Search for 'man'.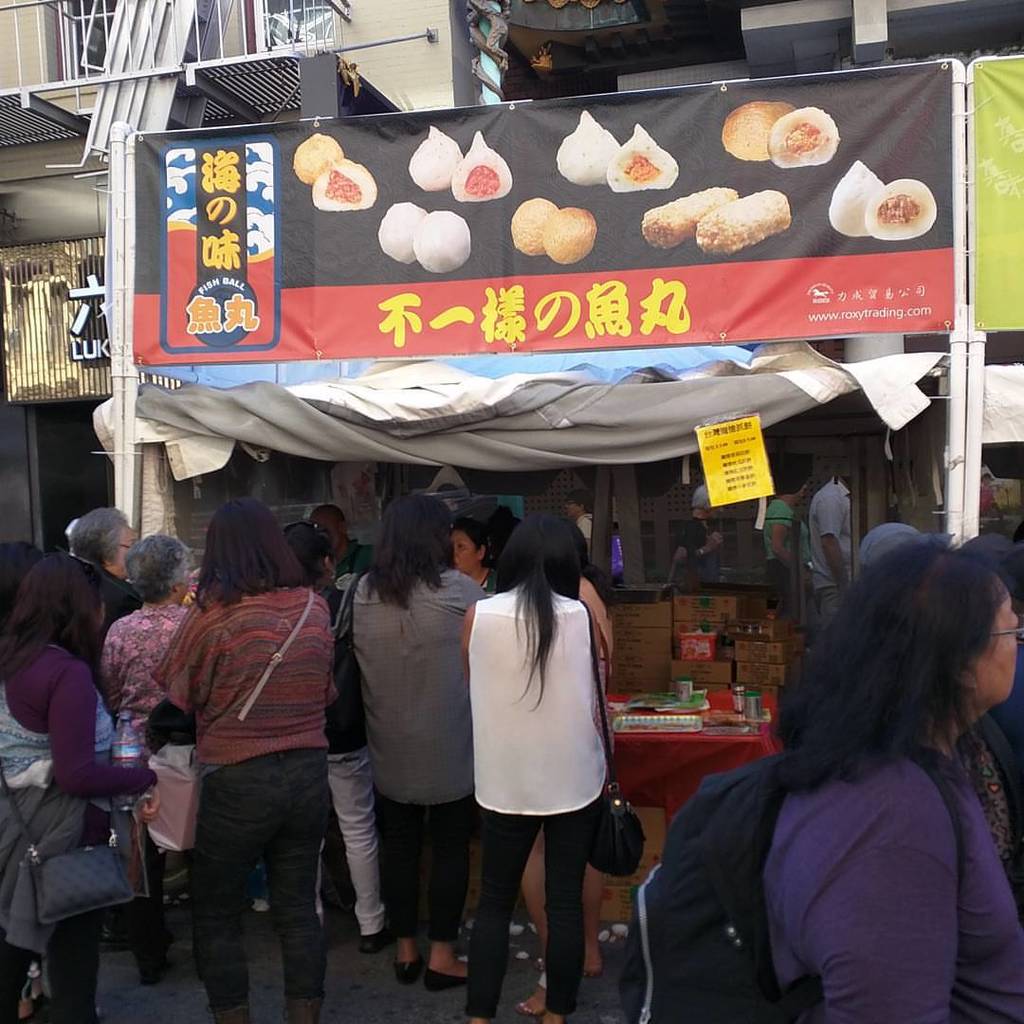
Found at BBox(759, 455, 809, 634).
